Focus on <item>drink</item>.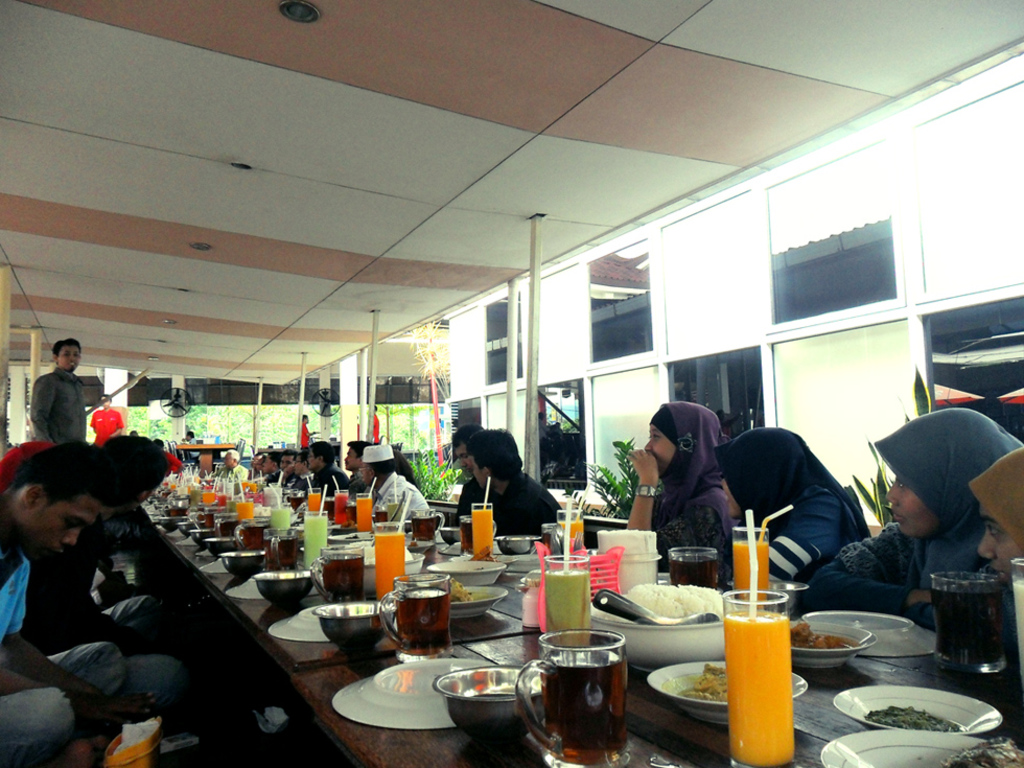
Focused at crop(318, 553, 367, 603).
